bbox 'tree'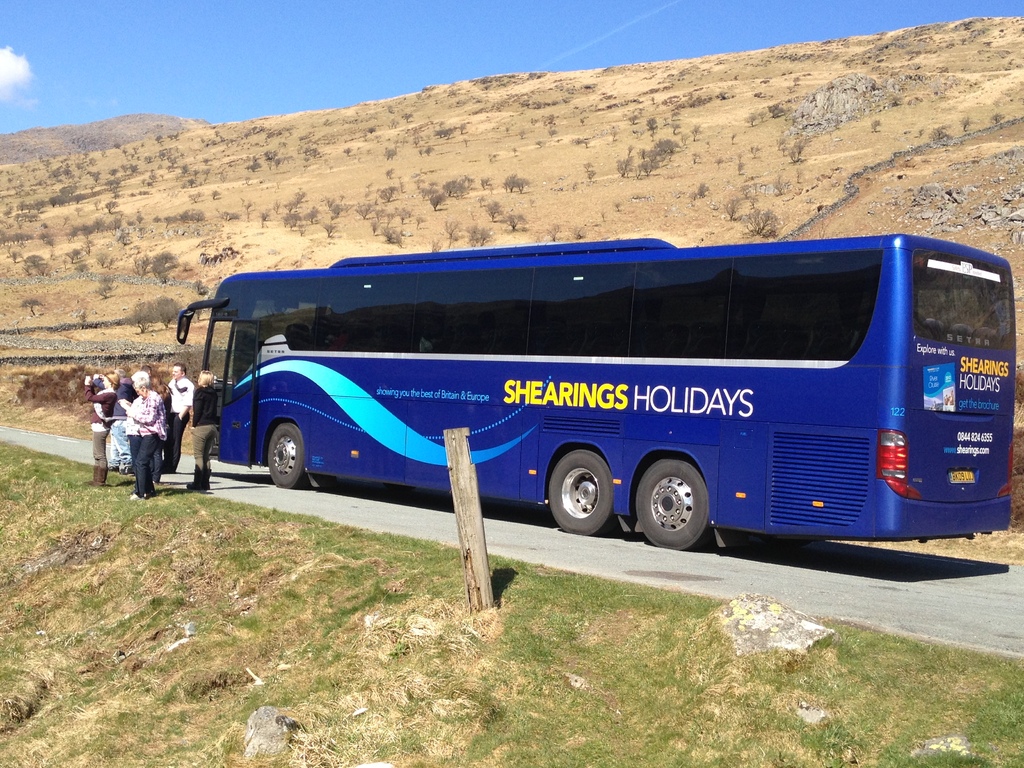
Rect(794, 136, 809, 161)
